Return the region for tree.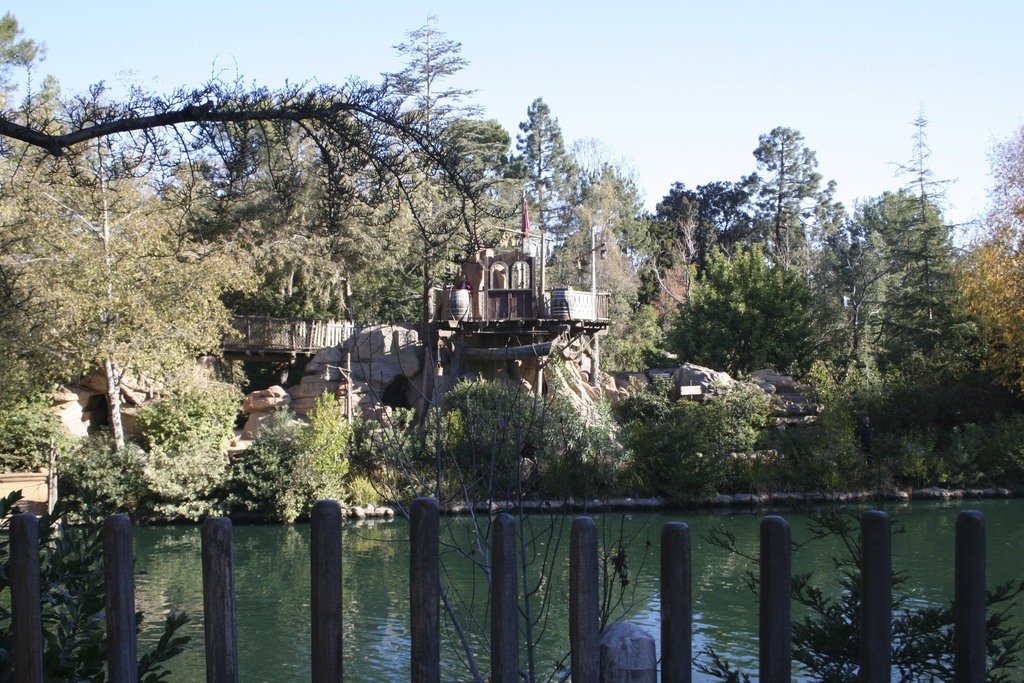
locate(140, 385, 227, 523).
